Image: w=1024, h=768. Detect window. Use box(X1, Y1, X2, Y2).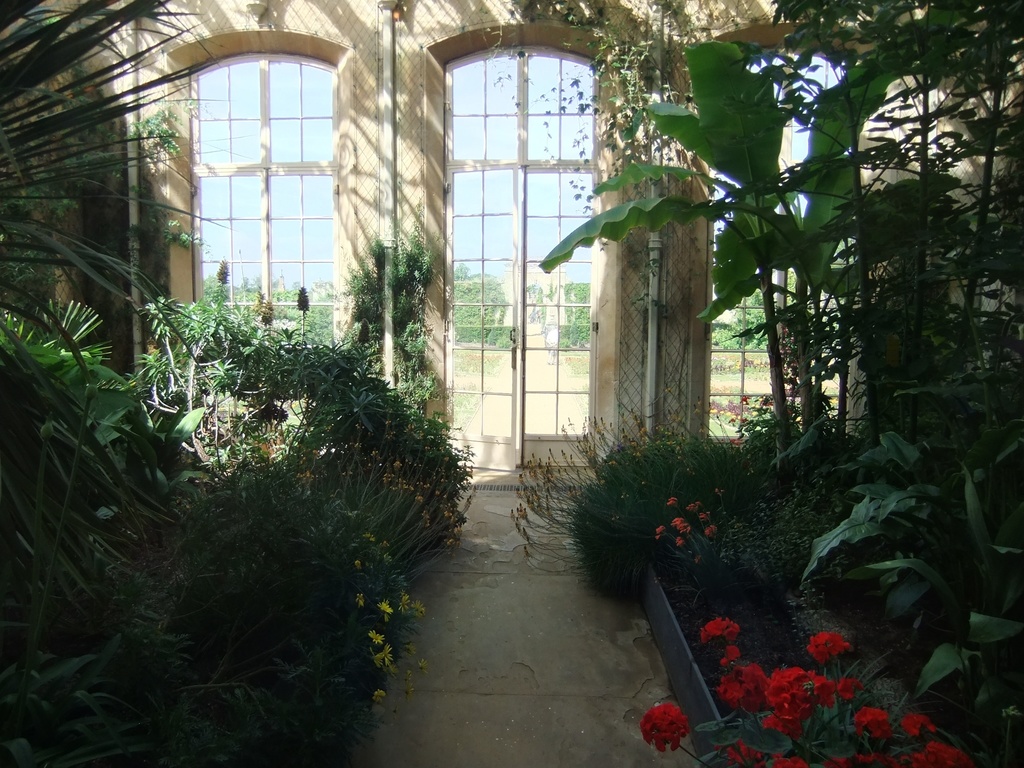
box(703, 42, 844, 446).
